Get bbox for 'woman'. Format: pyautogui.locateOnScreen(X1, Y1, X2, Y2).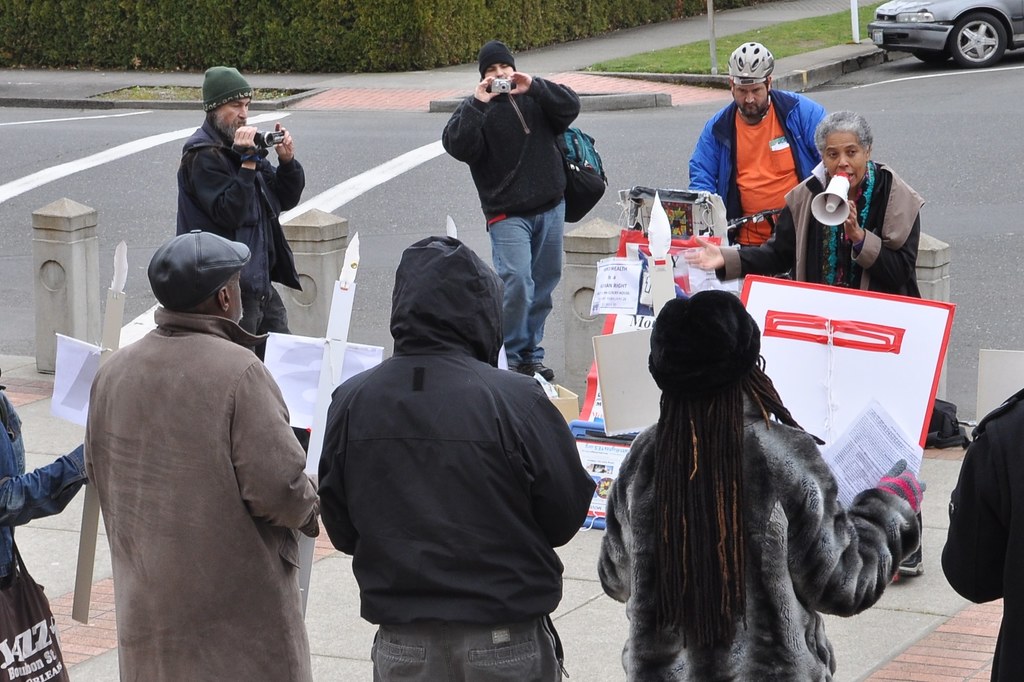
pyautogui.locateOnScreen(614, 250, 897, 672).
